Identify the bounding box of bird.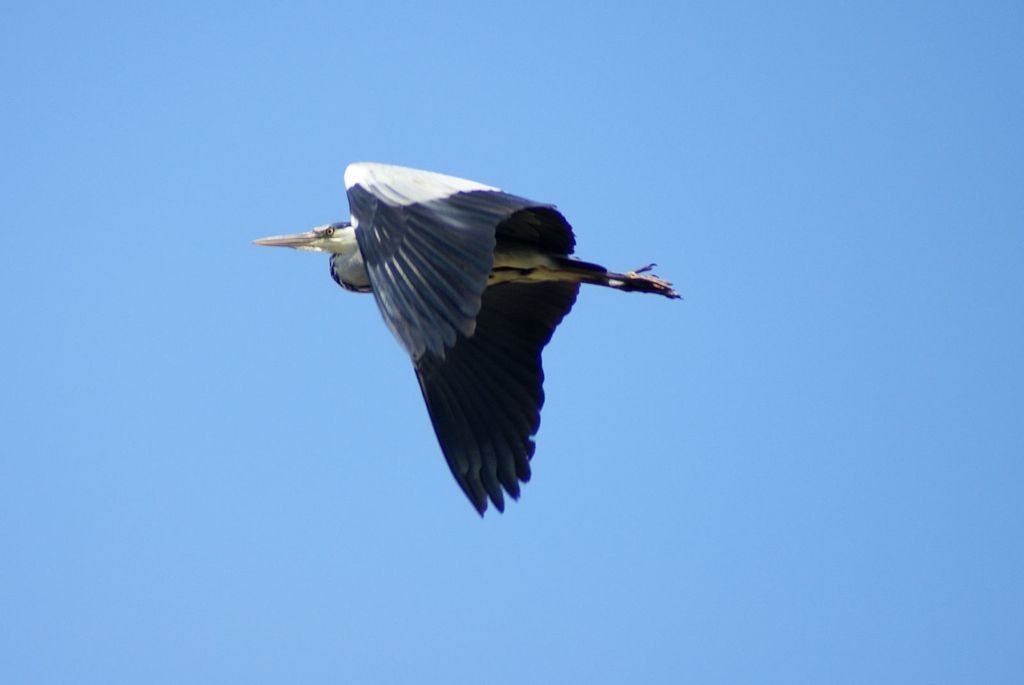
x1=247 y1=182 x2=654 y2=510.
